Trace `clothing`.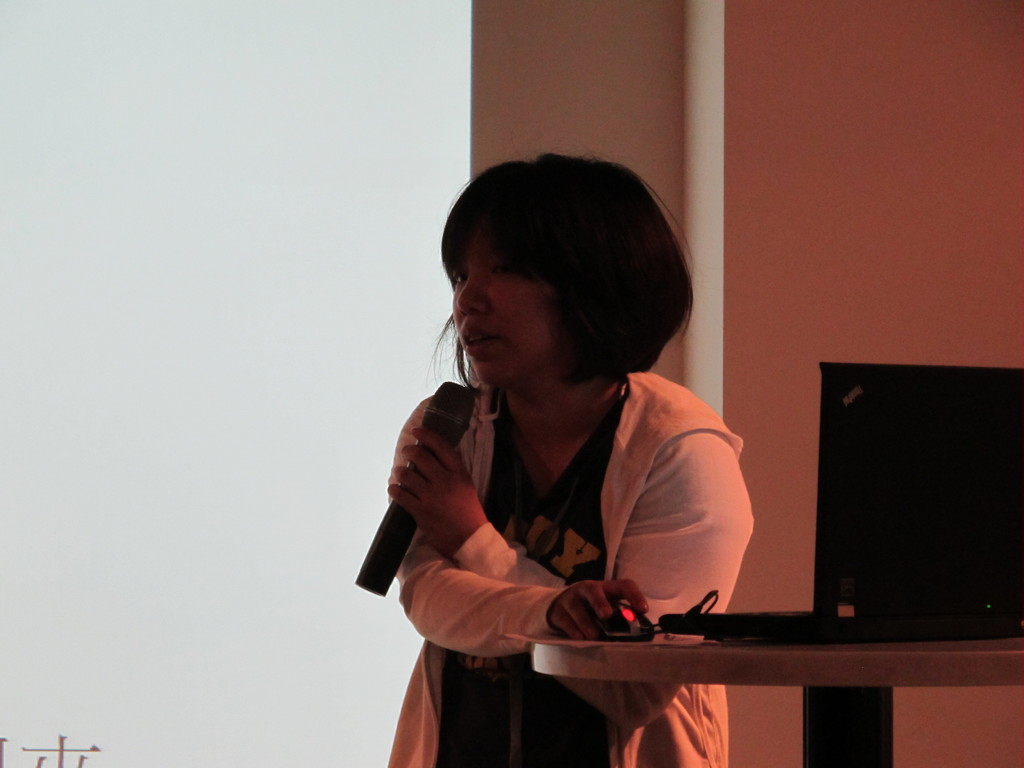
Traced to rect(387, 369, 754, 767).
